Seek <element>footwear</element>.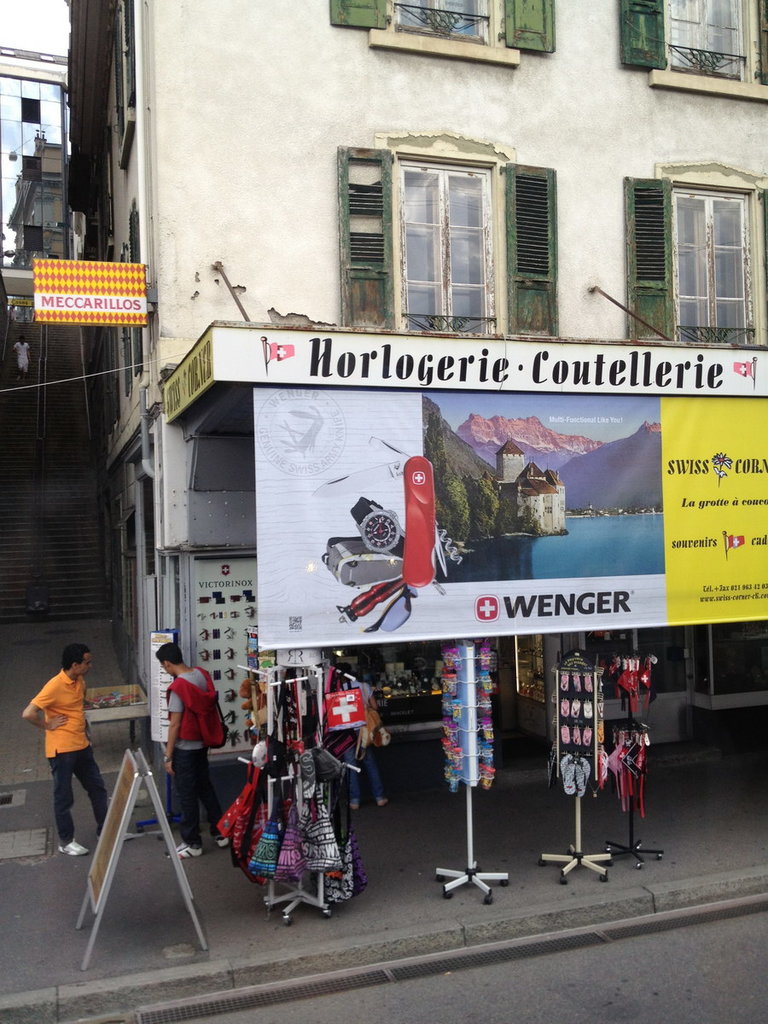
[163, 841, 201, 859].
